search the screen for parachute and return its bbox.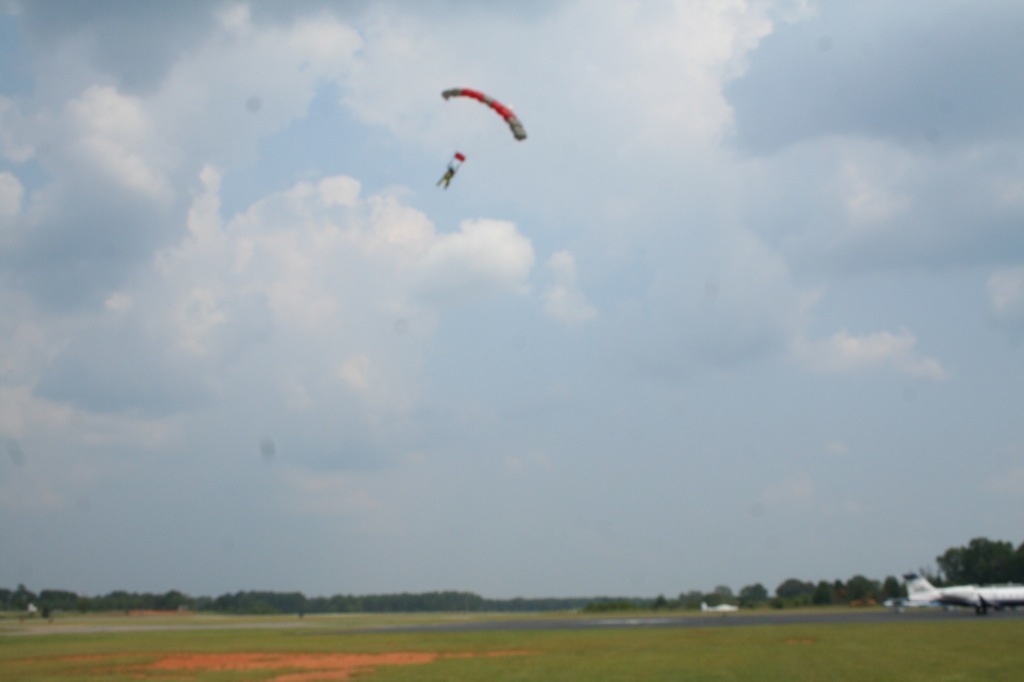
Found: 443, 97, 524, 175.
